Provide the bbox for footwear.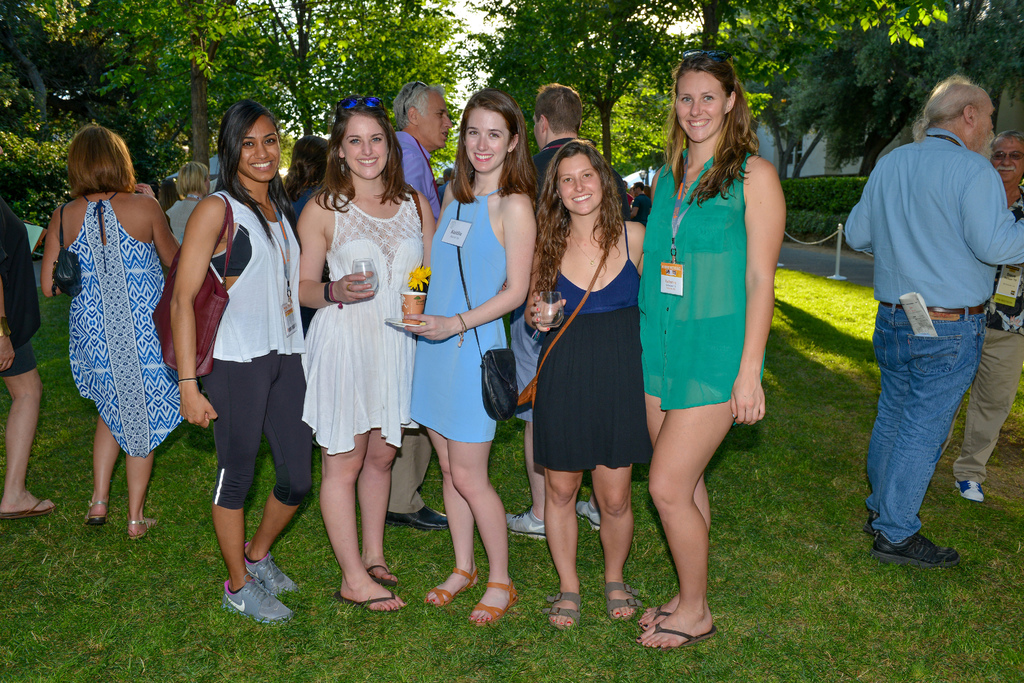
[x1=573, y1=496, x2=602, y2=527].
